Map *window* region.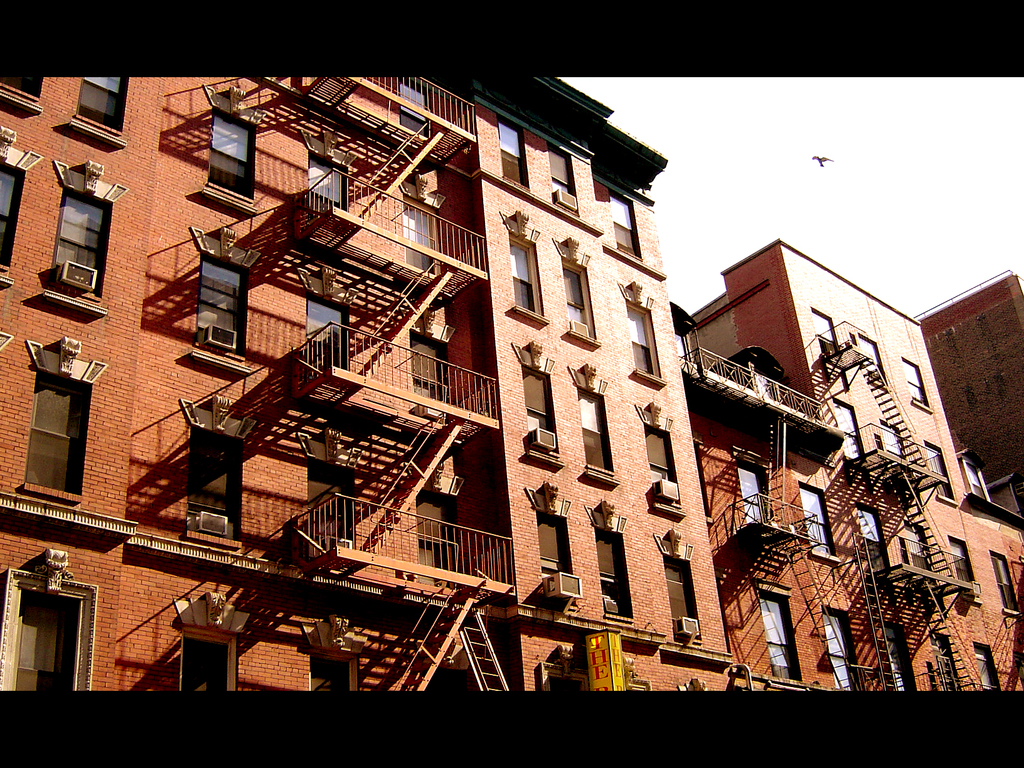
Mapped to {"left": 862, "top": 333, "right": 883, "bottom": 371}.
